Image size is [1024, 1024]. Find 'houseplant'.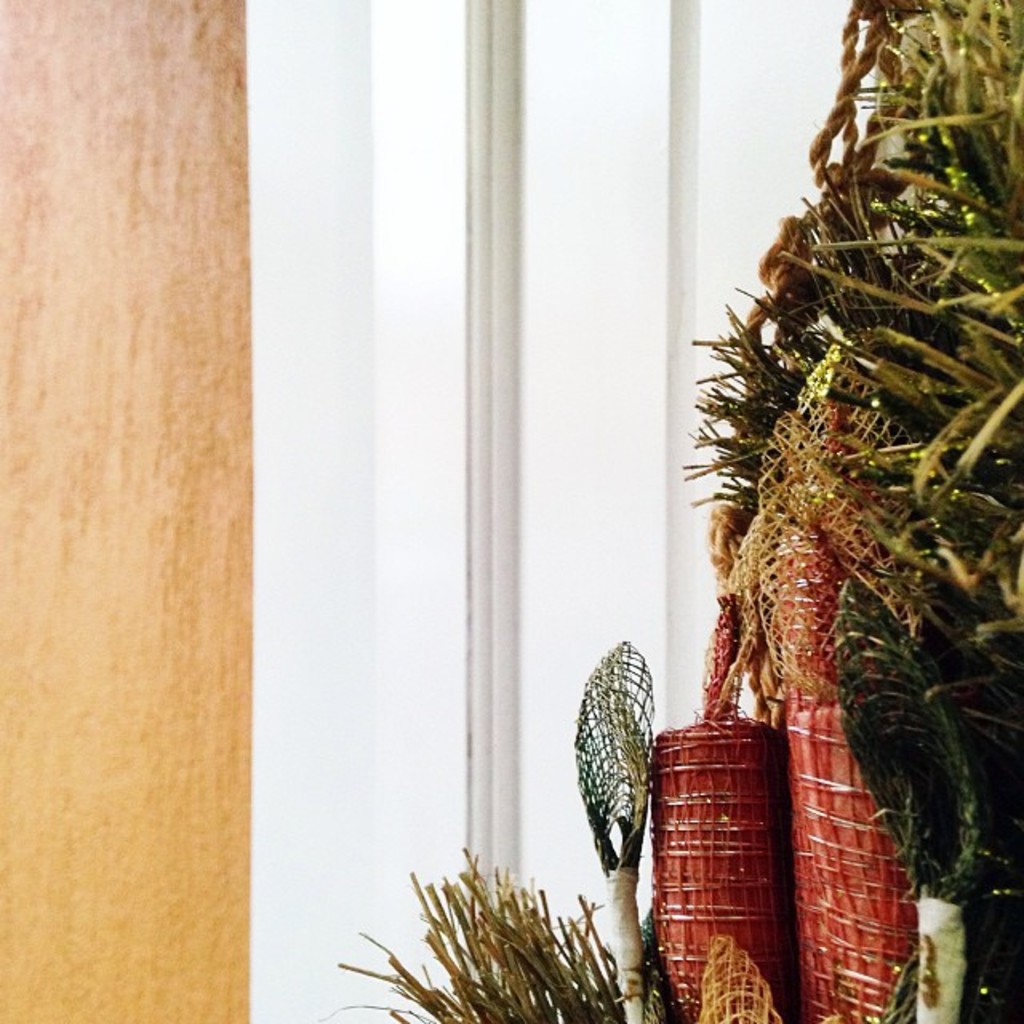
(349,816,664,1022).
